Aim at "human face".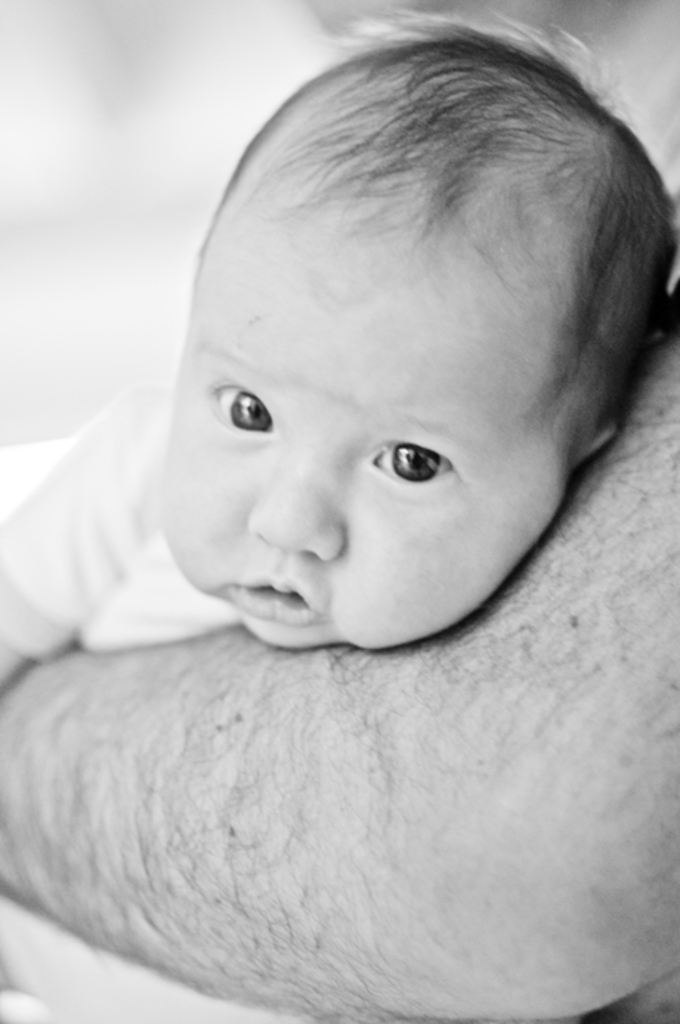
Aimed at [160, 189, 572, 656].
